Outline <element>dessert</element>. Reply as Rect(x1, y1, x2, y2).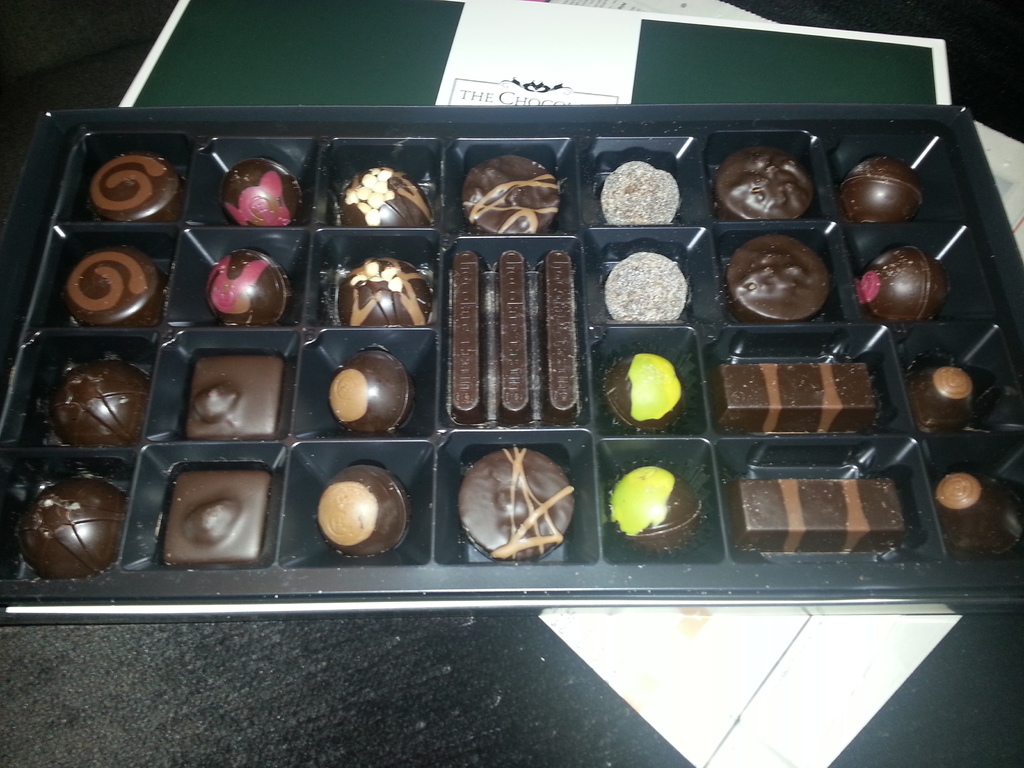
Rect(912, 367, 984, 439).
